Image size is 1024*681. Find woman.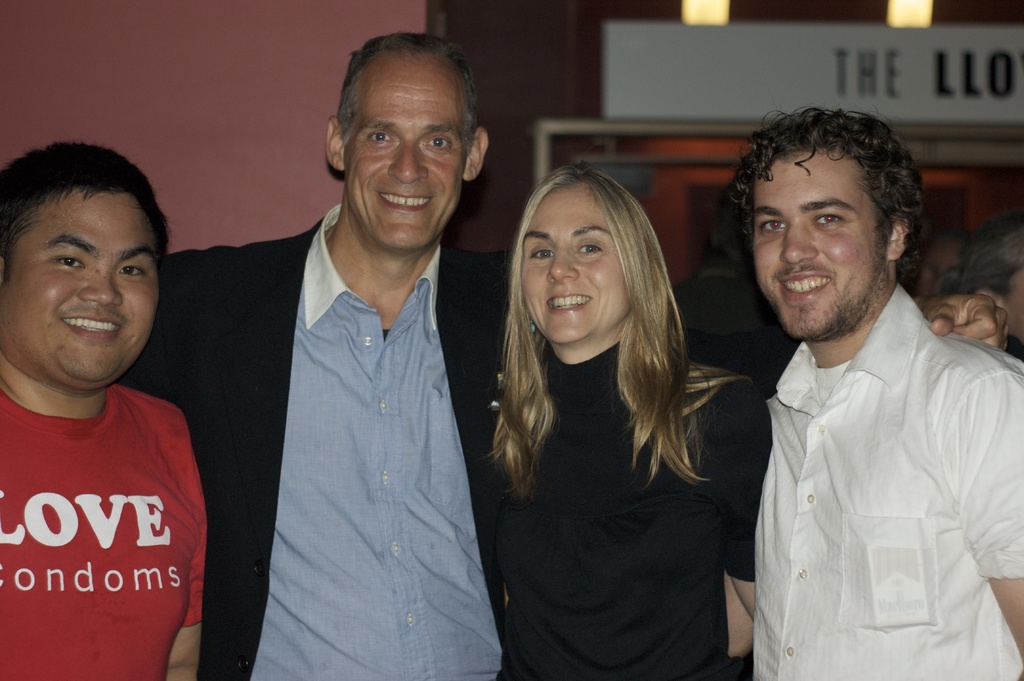
467 167 742 680.
